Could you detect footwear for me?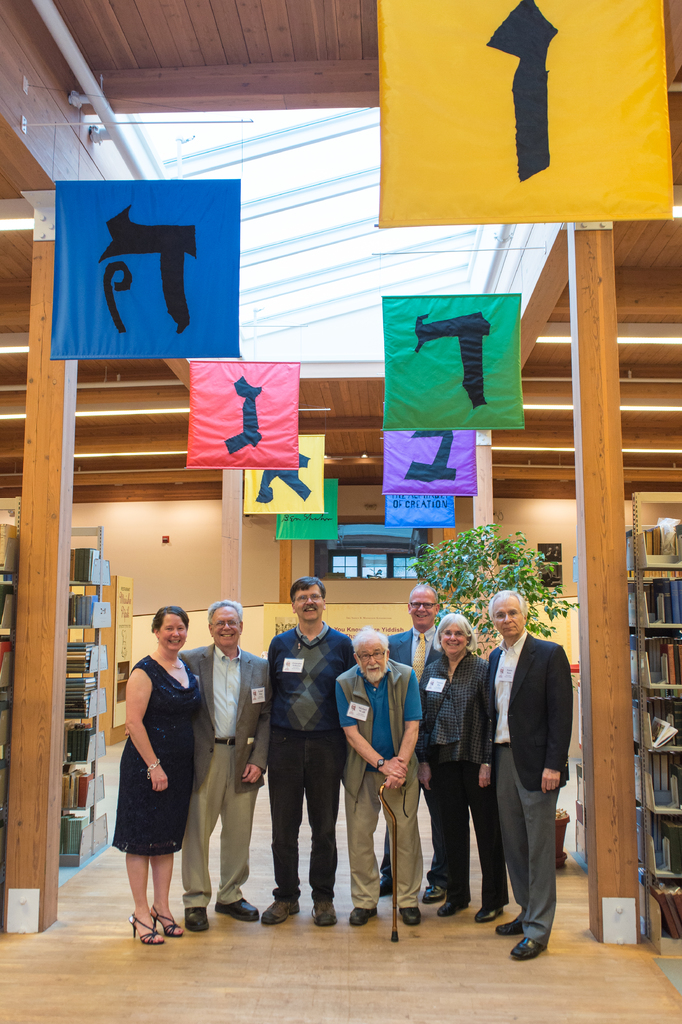
Detection result: <region>397, 906, 418, 925</region>.
